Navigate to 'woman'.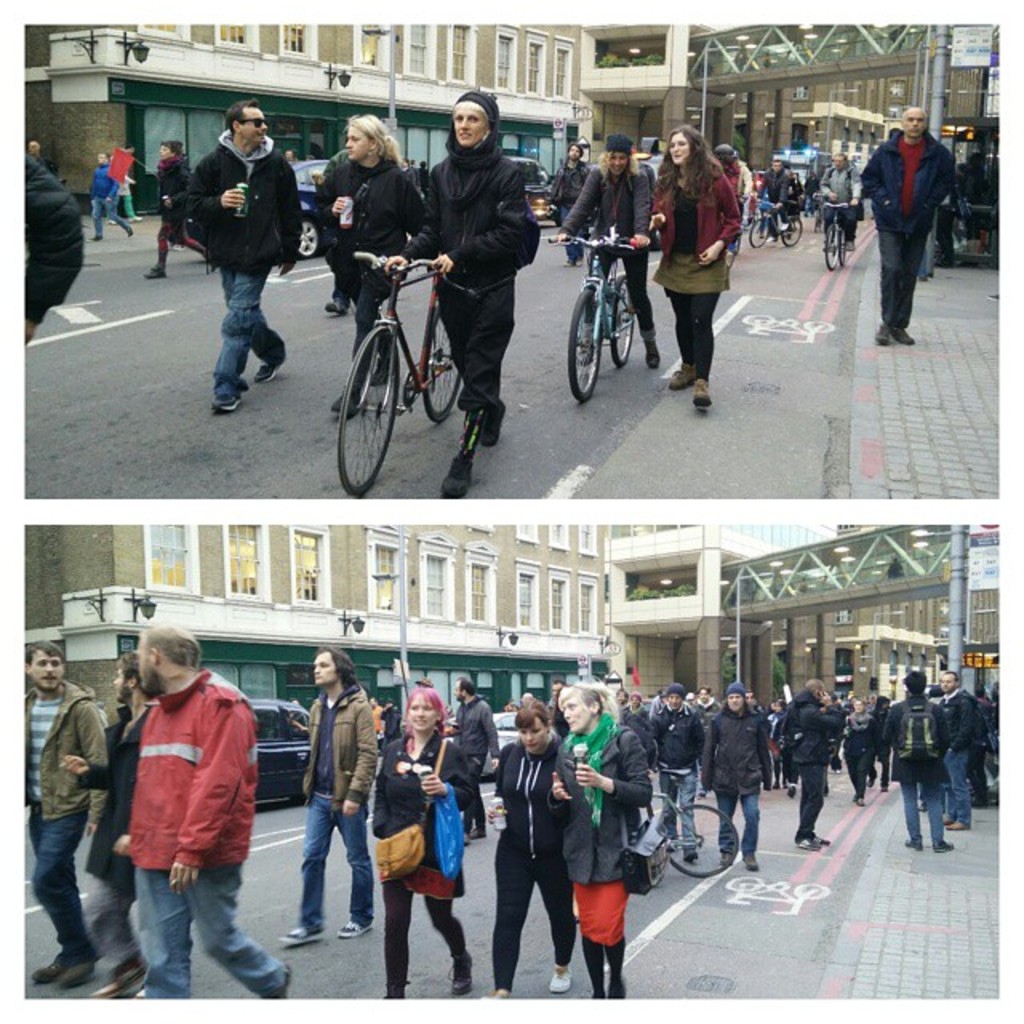
Navigation target: (373,678,490,1010).
